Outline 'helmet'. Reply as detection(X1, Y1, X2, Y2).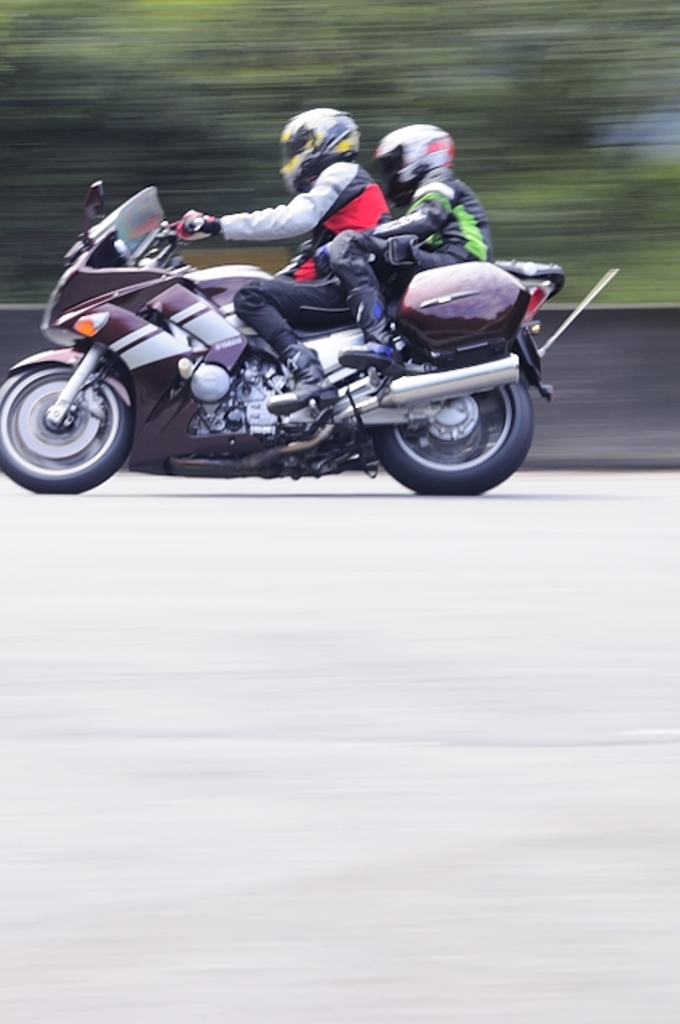
detection(373, 120, 453, 208).
